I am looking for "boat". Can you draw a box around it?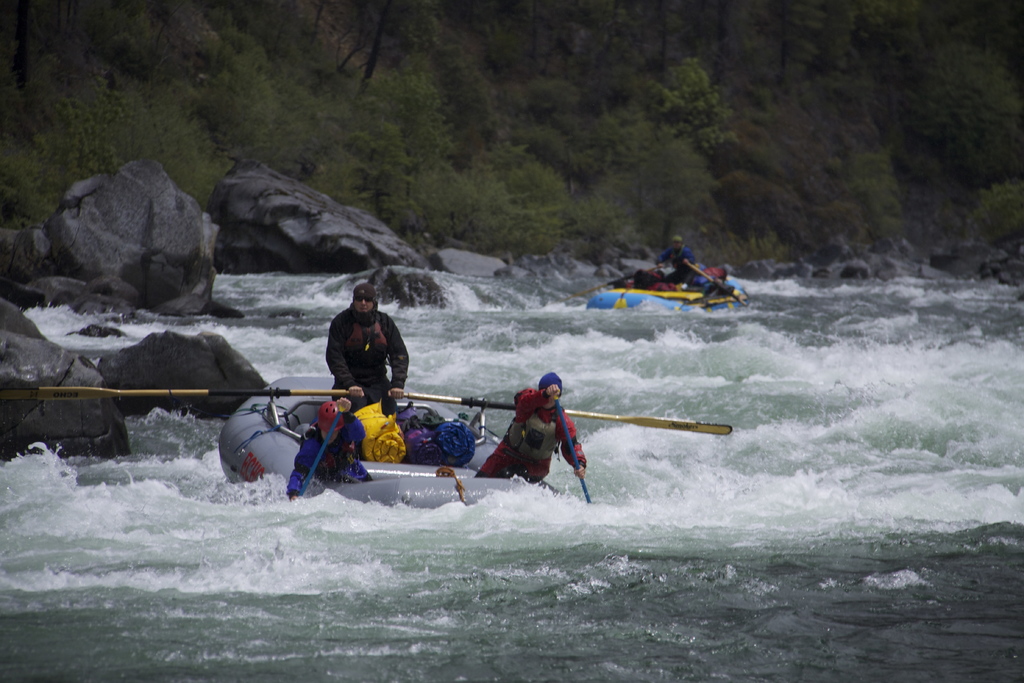
Sure, the bounding box is {"left": 578, "top": 248, "right": 753, "bottom": 318}.
